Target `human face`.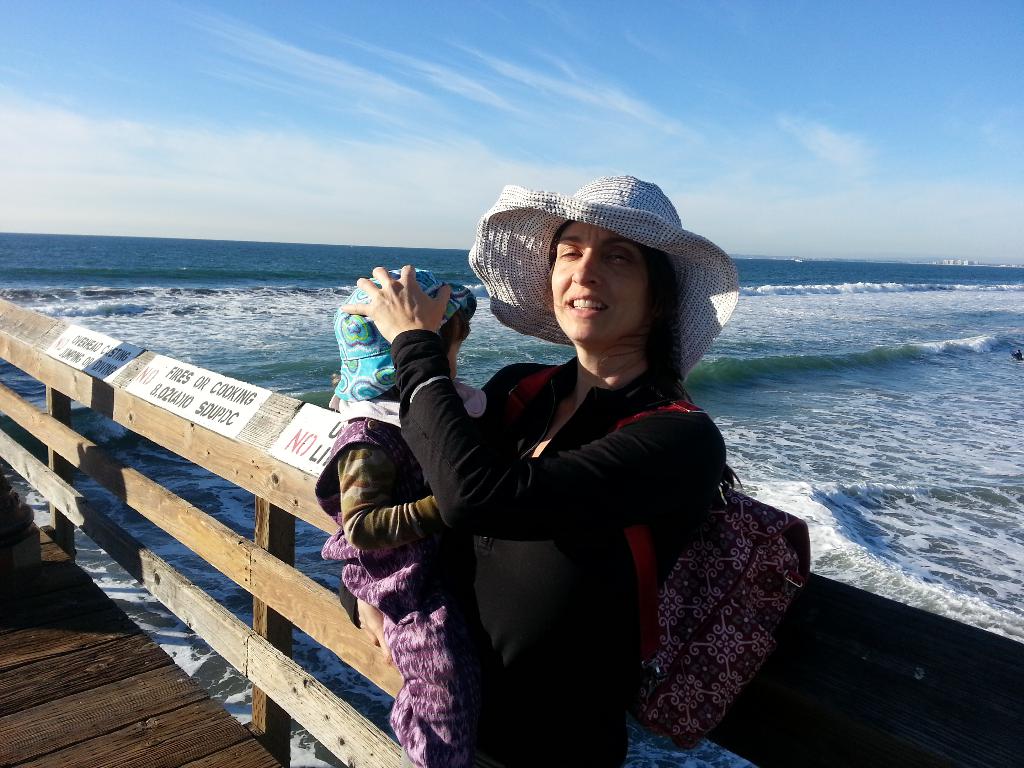
Target region: crop(438, 342, 460, 383).
